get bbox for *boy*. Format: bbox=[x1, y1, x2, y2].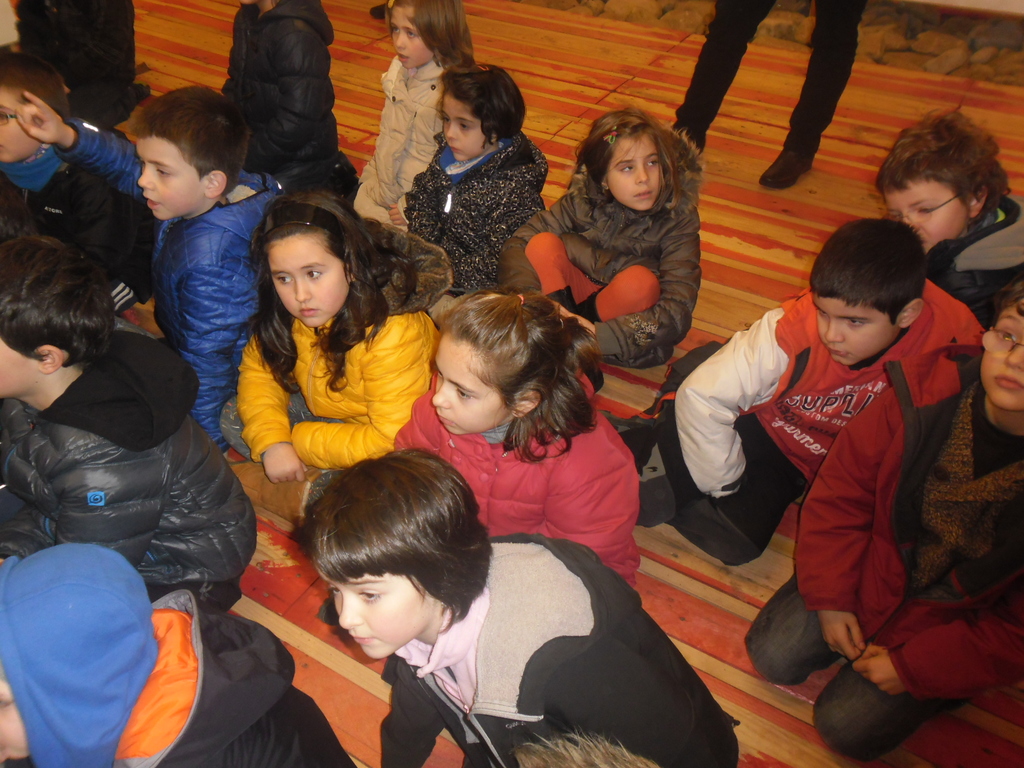
bbox=[0, 230, 255, 611].
